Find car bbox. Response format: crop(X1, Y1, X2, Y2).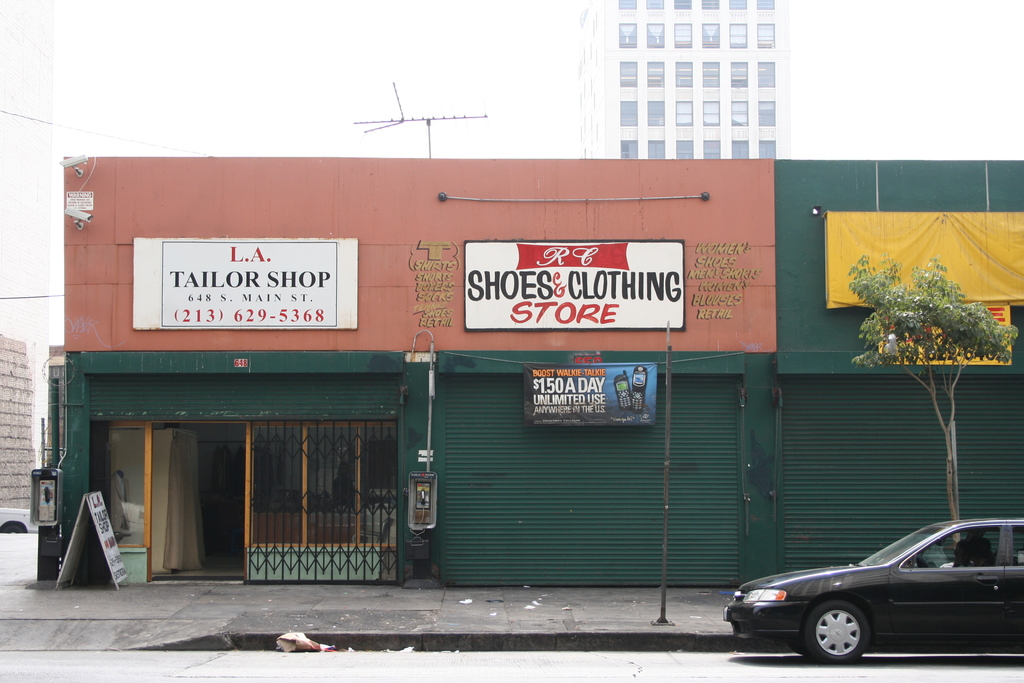
crop(724, 518, 1023, 667).
